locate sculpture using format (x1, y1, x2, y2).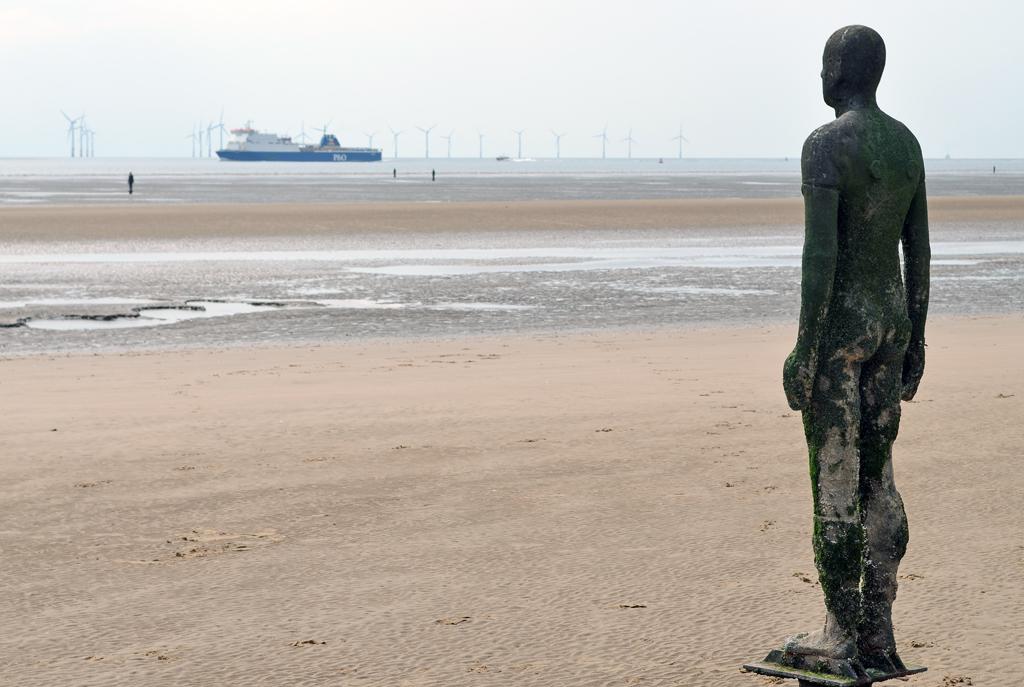
(778, 2, 937, 679).
